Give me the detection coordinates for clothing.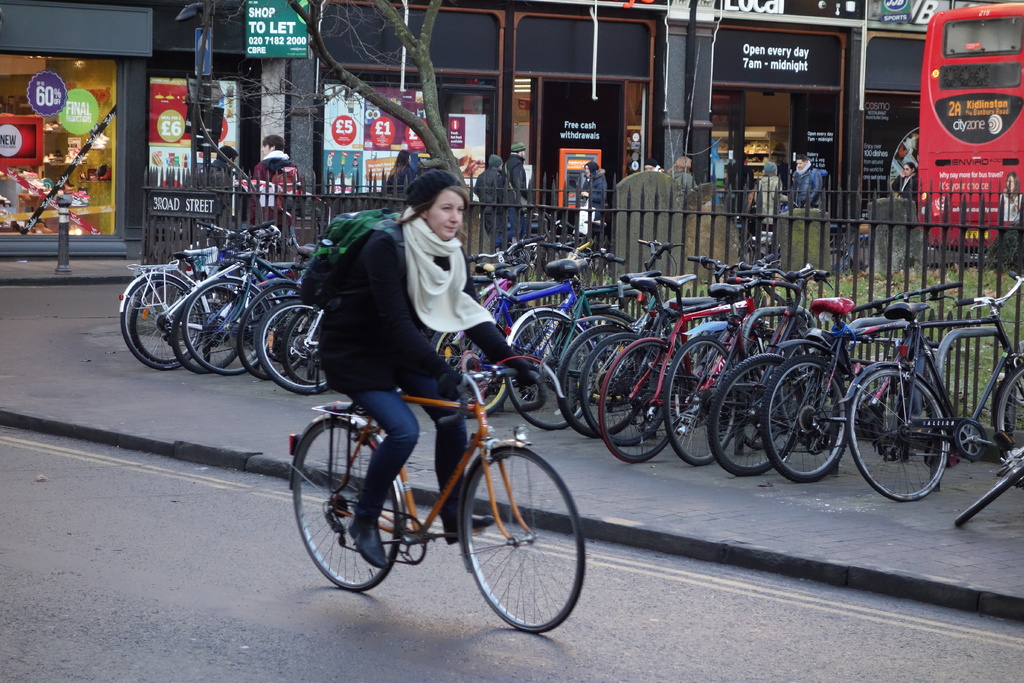
x1=386 y1=168 x2=417 y2=199.
